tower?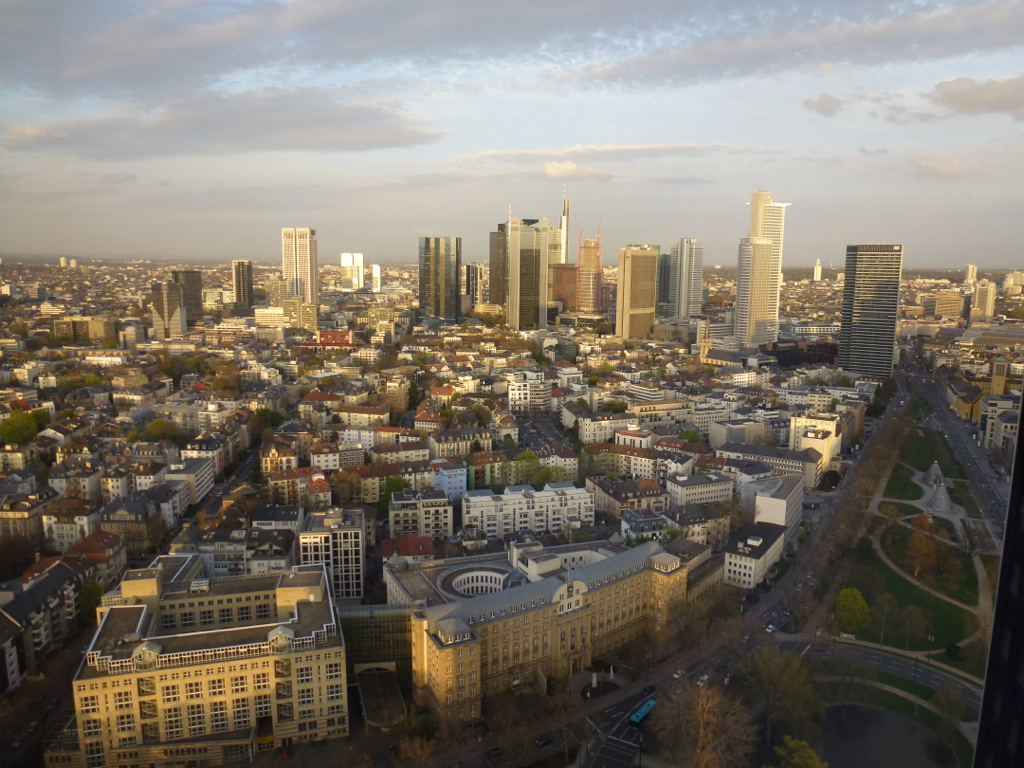
locate(341, 251, 352, 263)
